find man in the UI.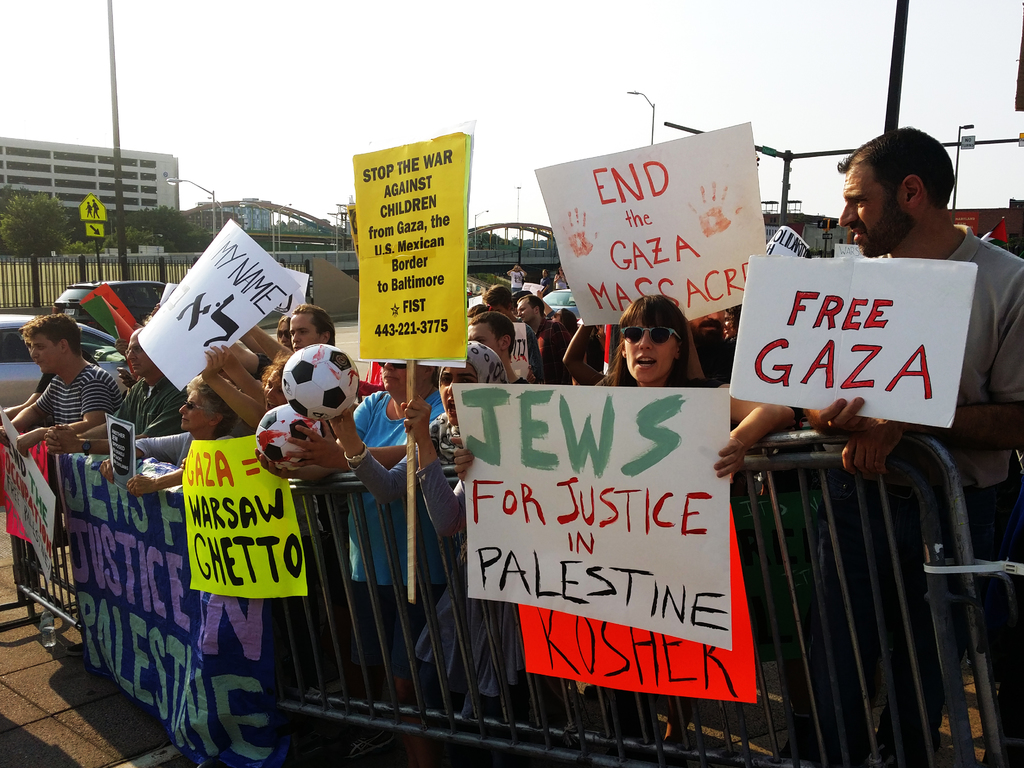
UI element at (464, 312, 527, 385).
